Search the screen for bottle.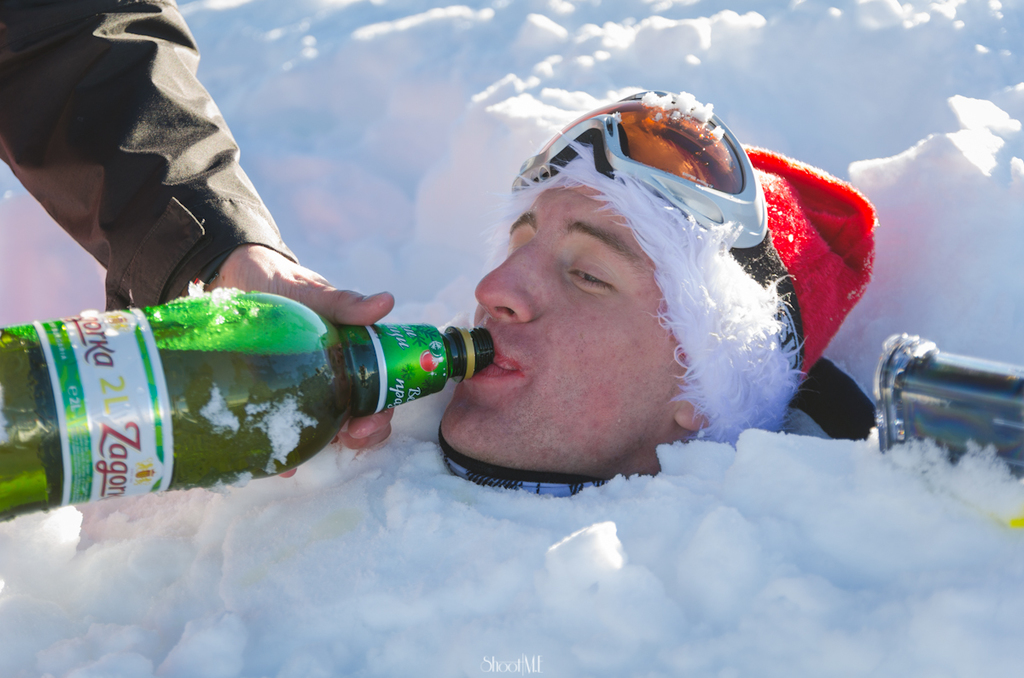
Found at Rect(25, 270, 498, 495).
